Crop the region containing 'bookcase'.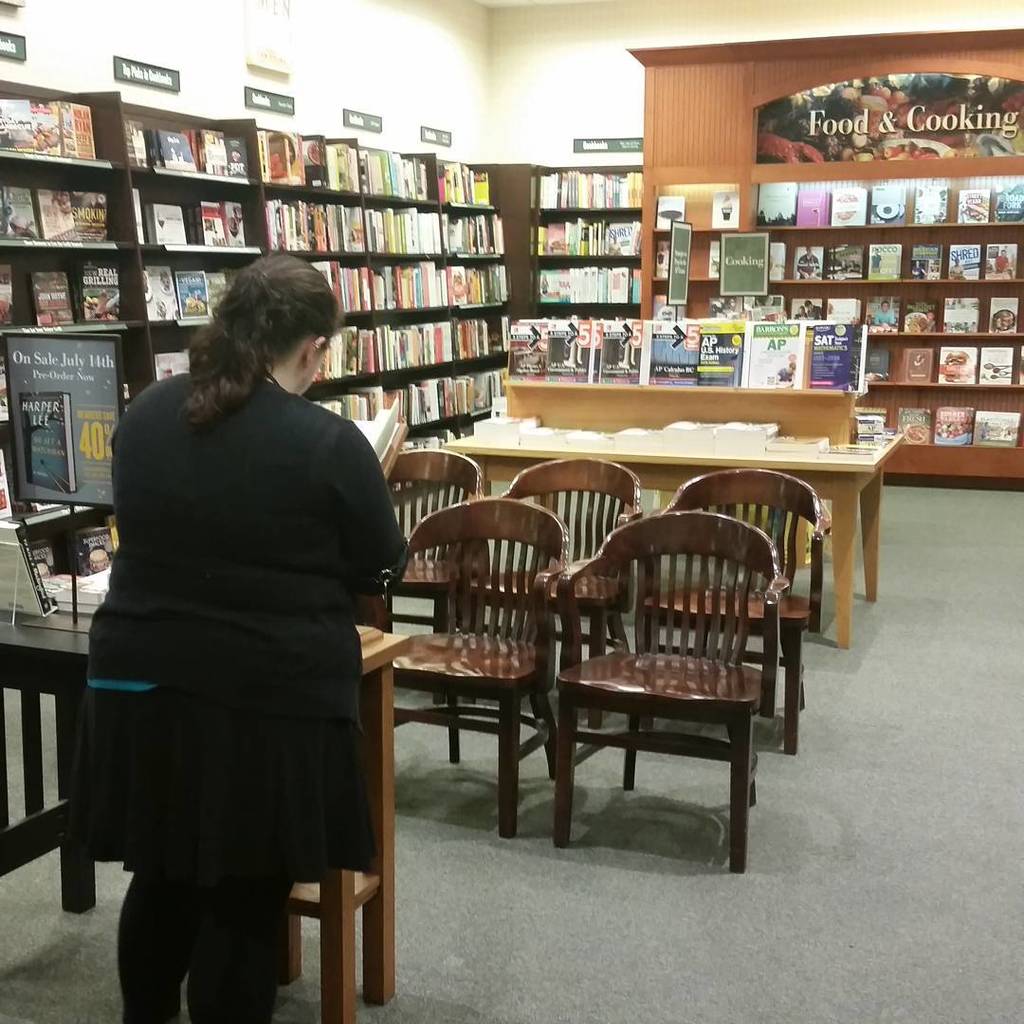
Crop region: 0, 76, 537, 448.
